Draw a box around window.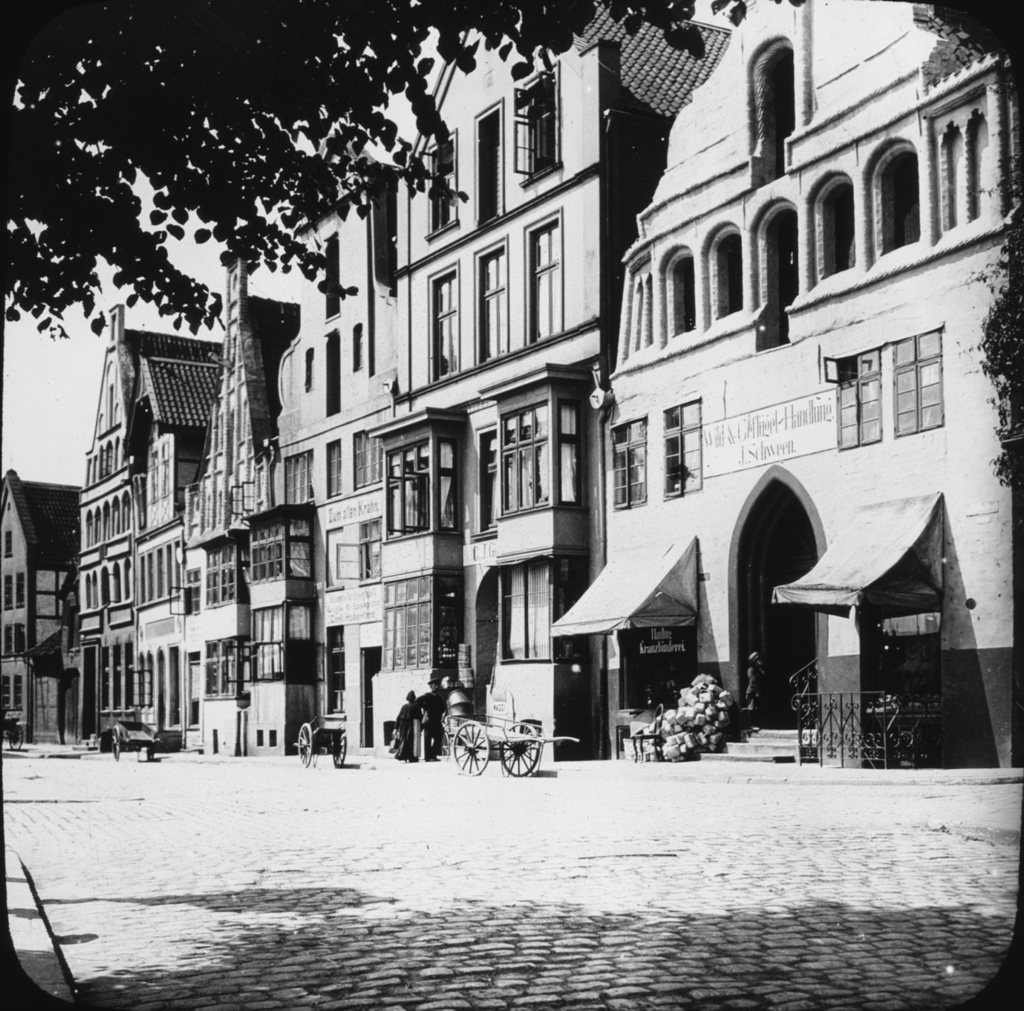
[left=16, top=620, right=24, bottom=653].
